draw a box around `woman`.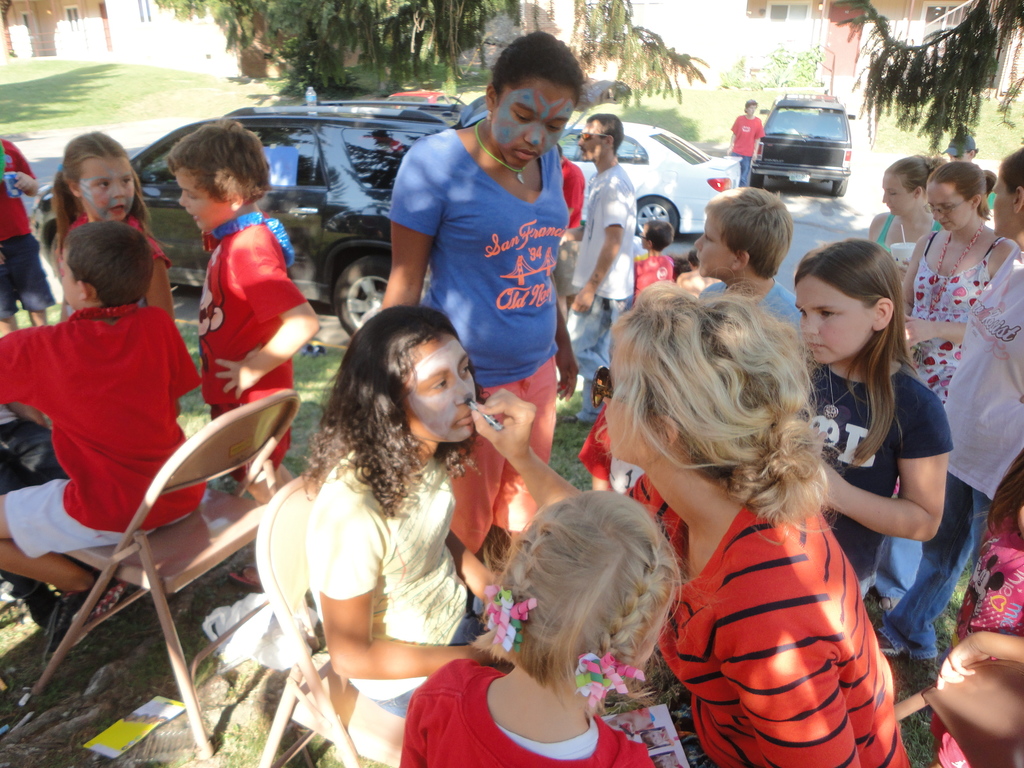
(left=374, top=24, right=589, bottom=554).
